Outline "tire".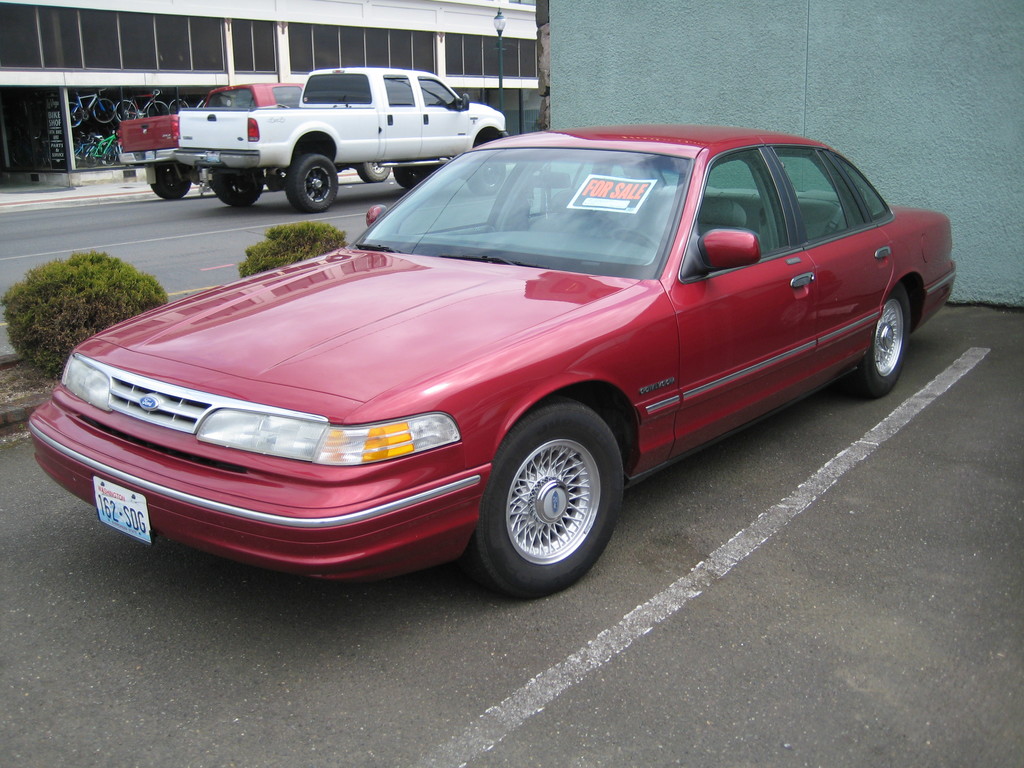
Outline: bbox=[288, 152, 338, 207].
